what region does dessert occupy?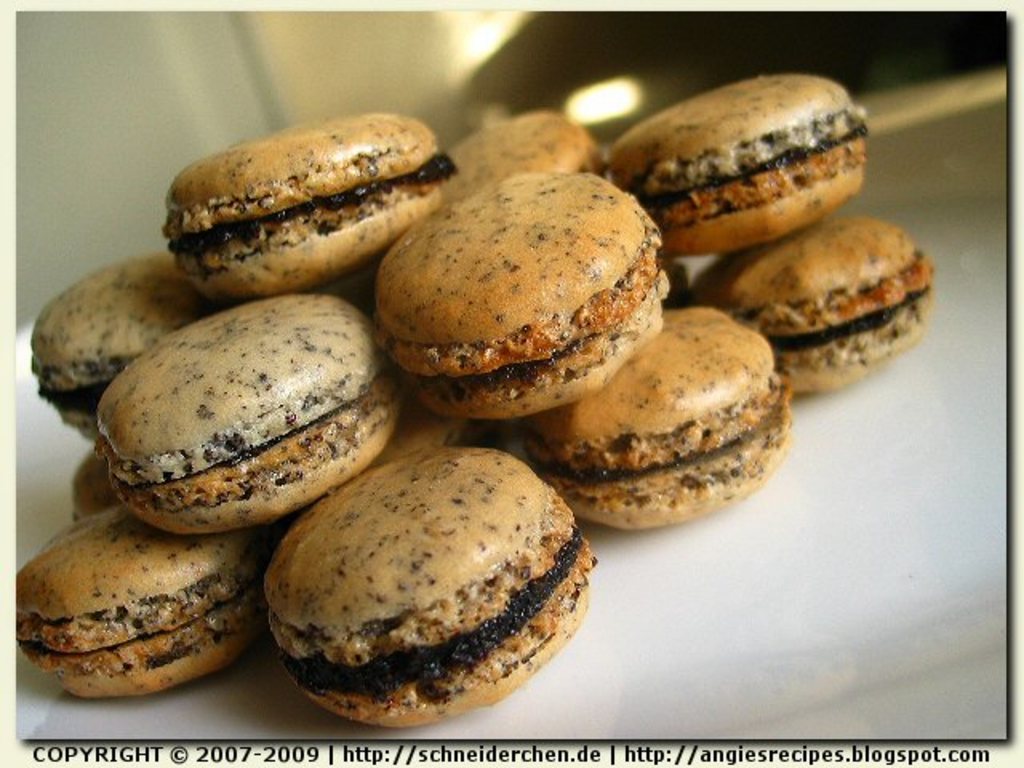
bbox=(69, 448, 118, 514).
